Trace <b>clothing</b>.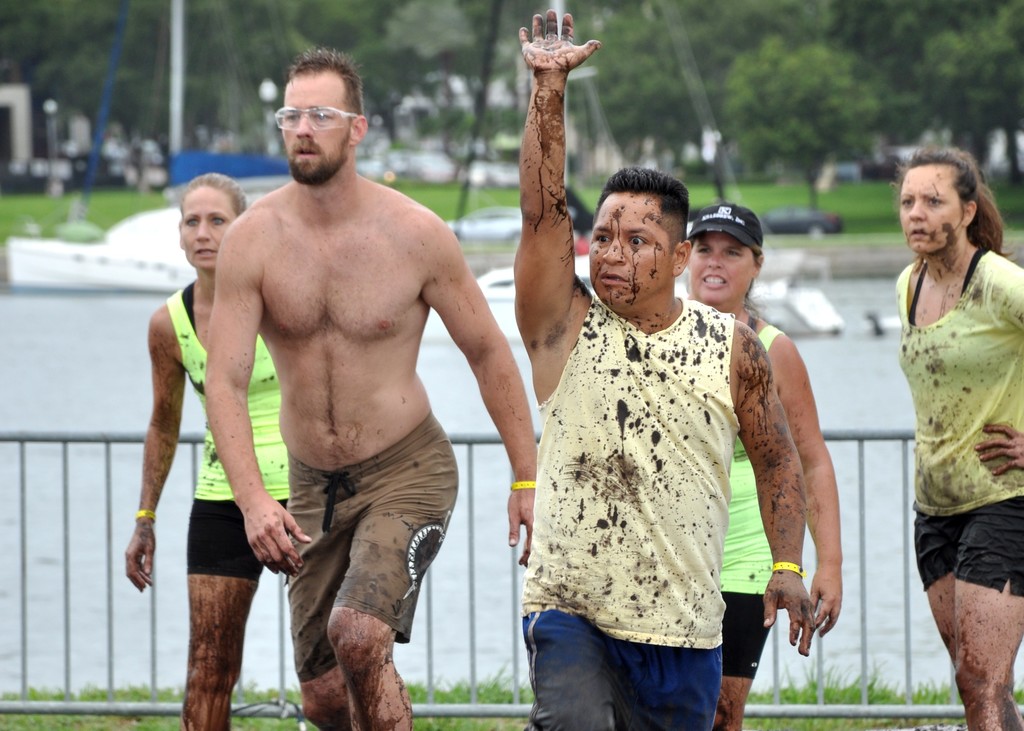
Traced to x1=521 y1=301 x2=741 y2=730.
